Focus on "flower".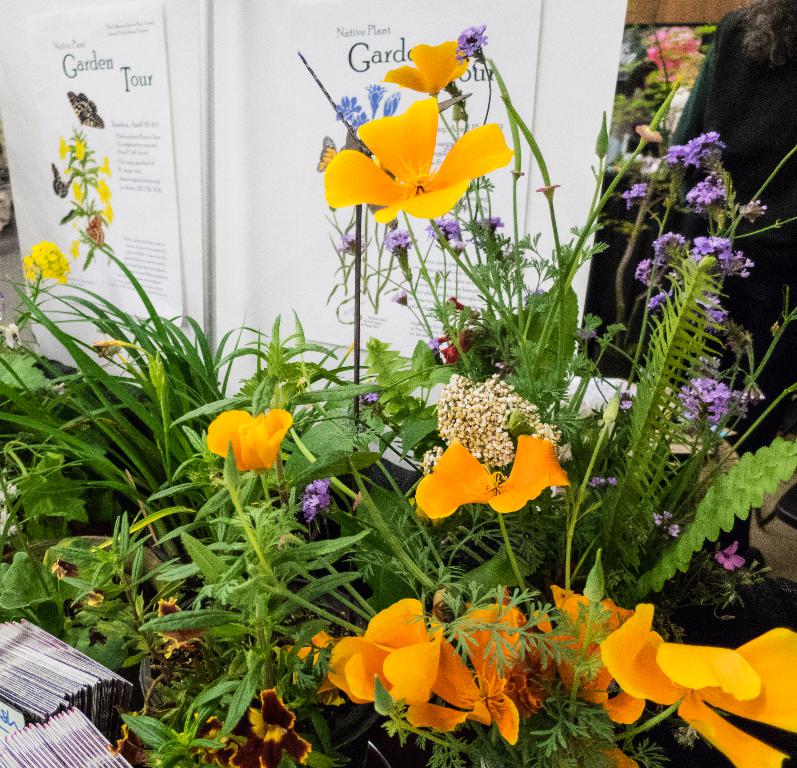
Focused at left=108, top=714, right=150, bottom=765.
